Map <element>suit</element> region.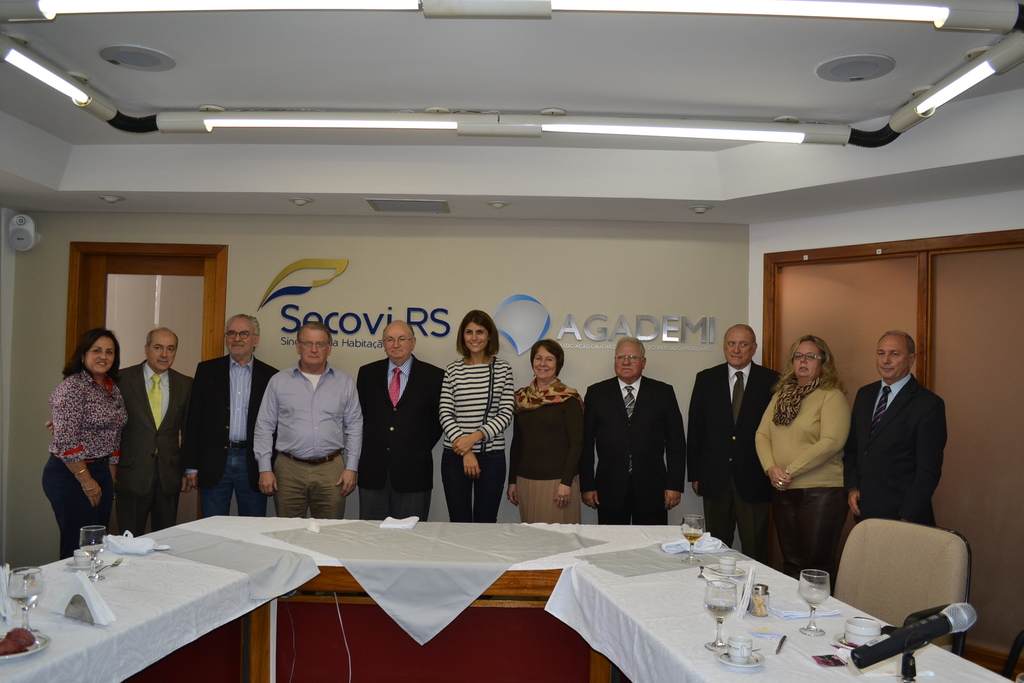
Mapped to <region>199, 354, 280, 483</region>.
